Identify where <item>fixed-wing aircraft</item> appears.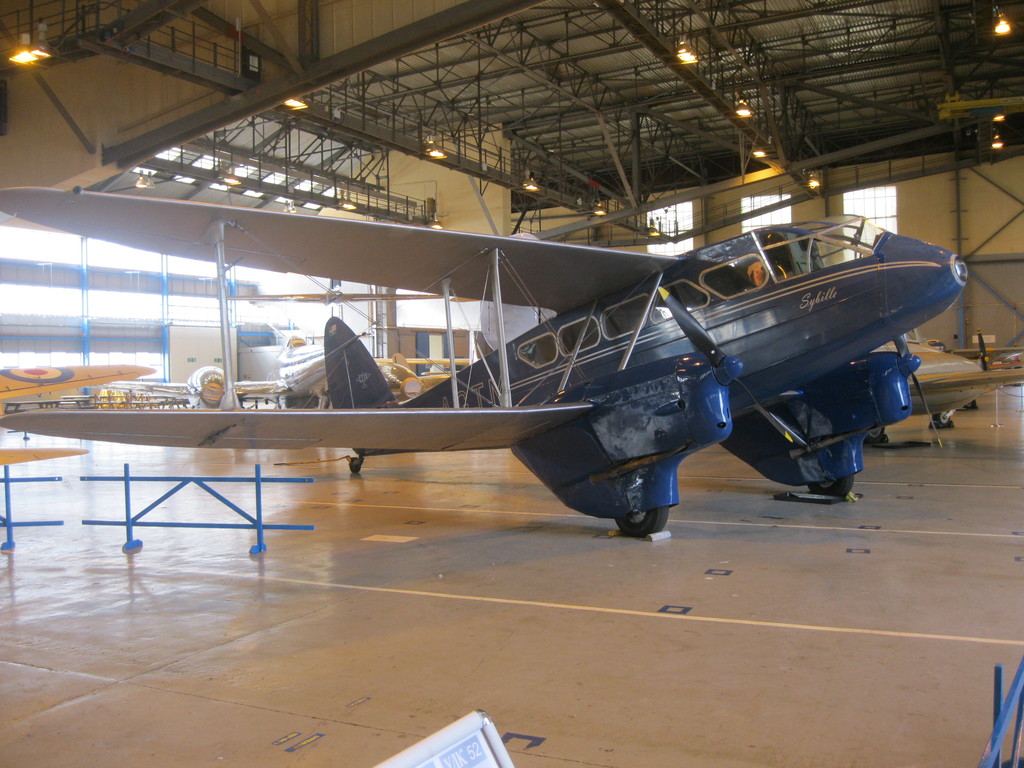
Appears at box(0, 363, 155, 465).
